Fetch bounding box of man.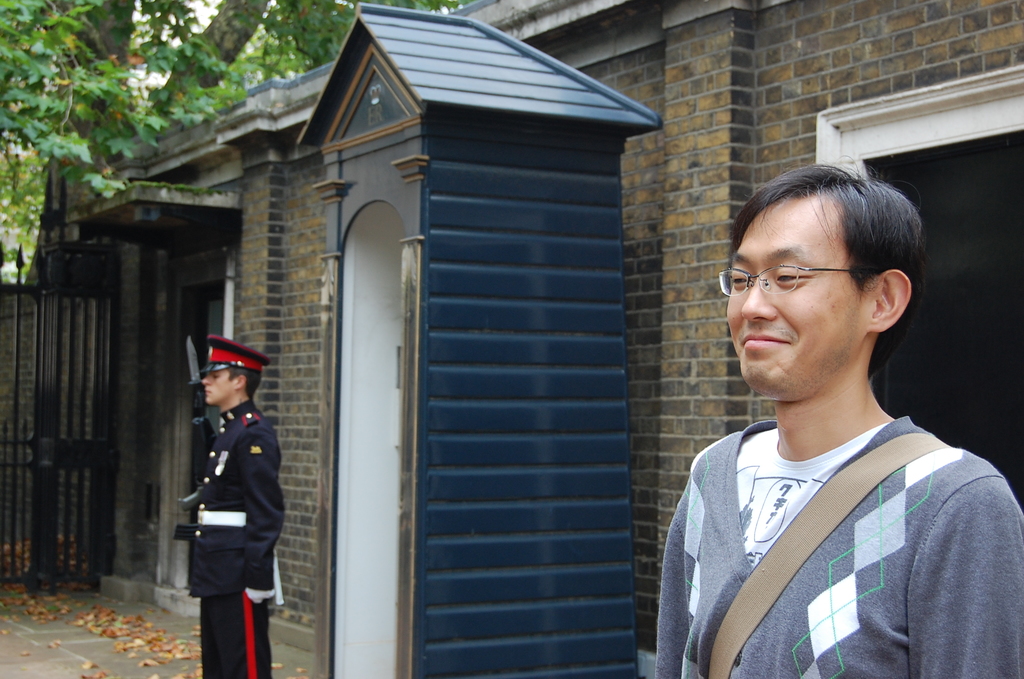
Bbox: pyautogui.locateOnScreen(177, 338, 285, 678).
